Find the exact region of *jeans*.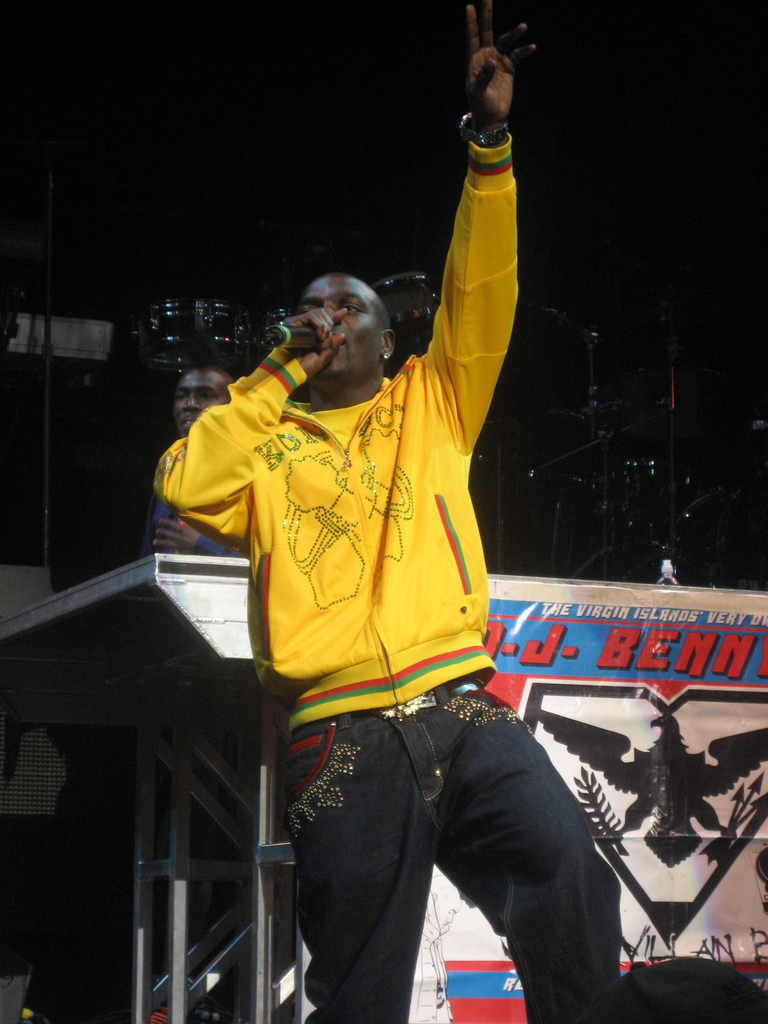
Exact region: pyautogui.locateOnScreen(265, 712, 640, 1023).
